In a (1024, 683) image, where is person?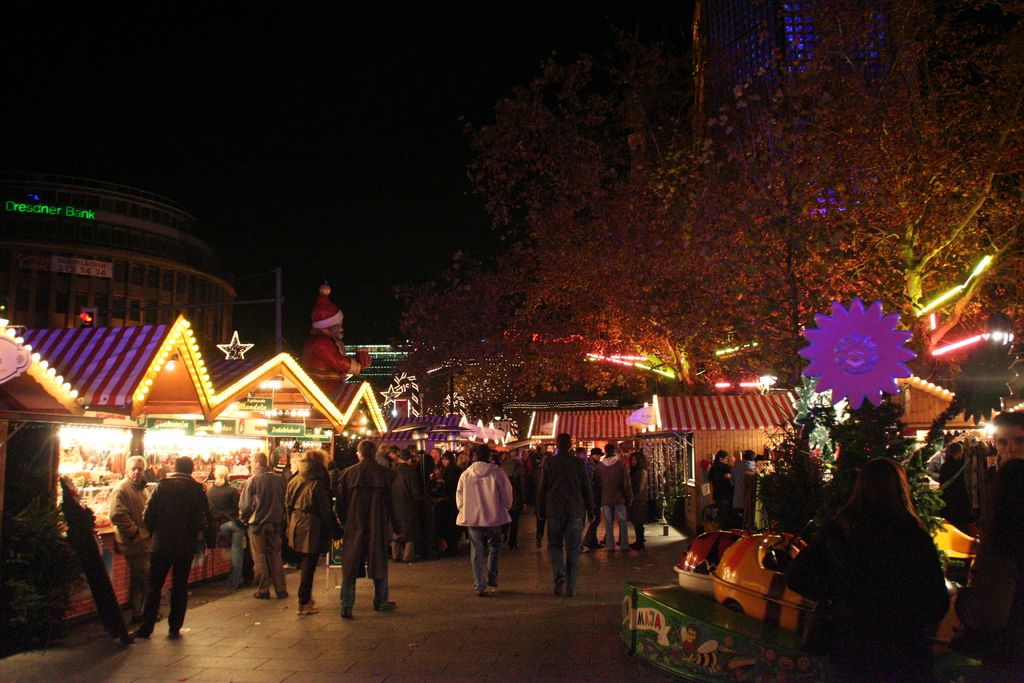
732 446 751 514.
